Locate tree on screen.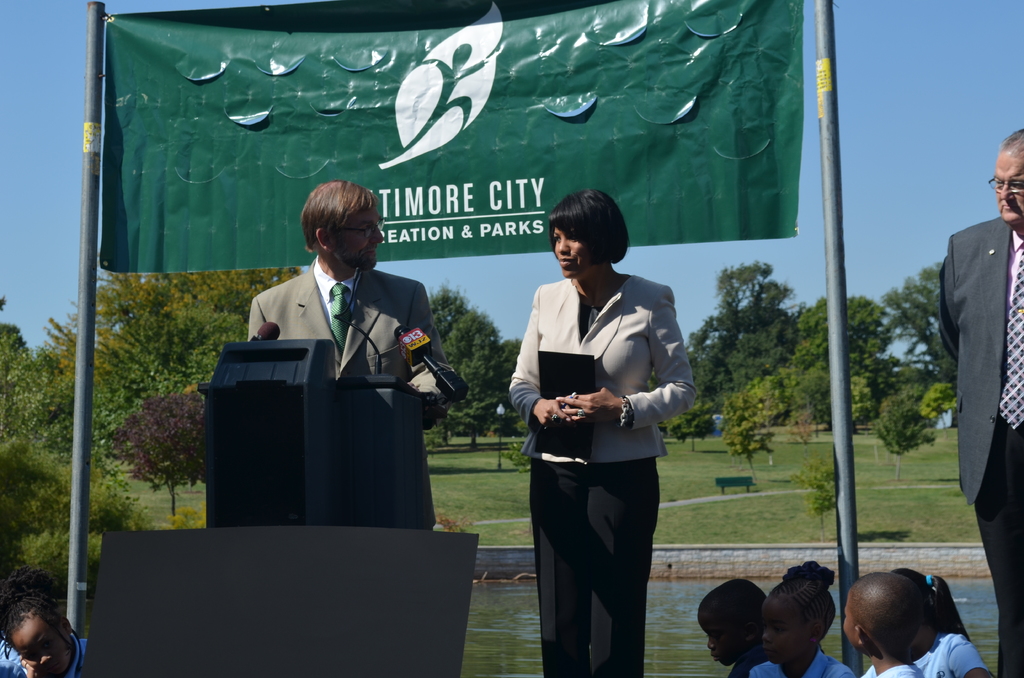
On screen at BBox(870, 394, 930, 480).
